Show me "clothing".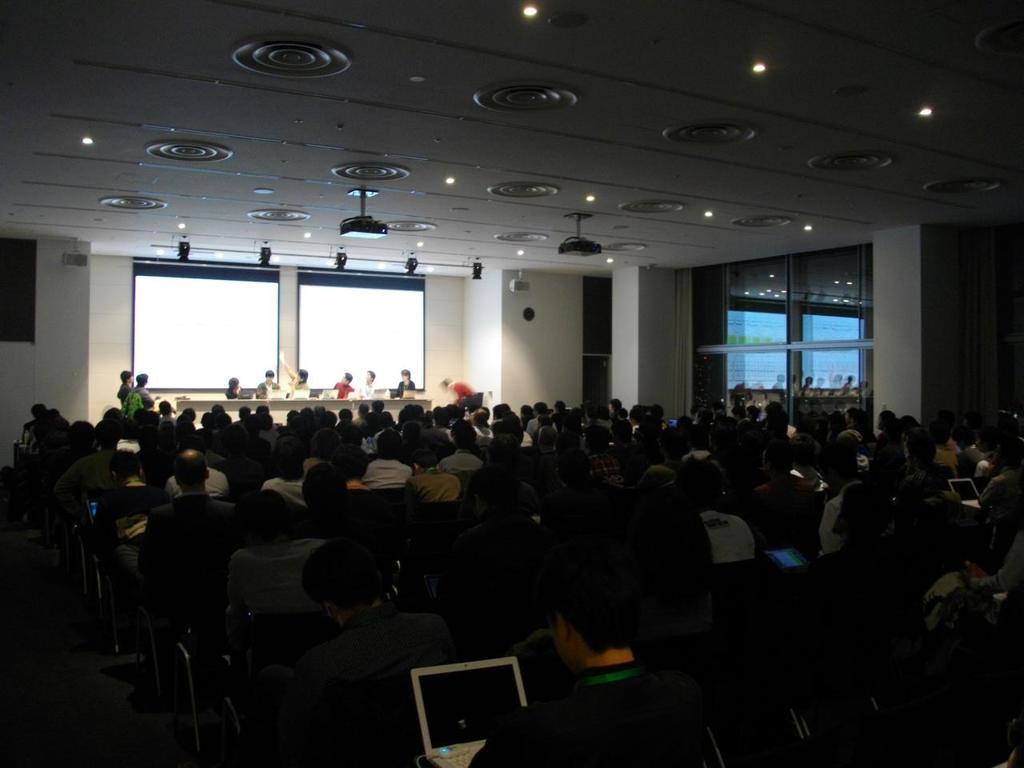
"clothing" is here: 333,382,354,401.
